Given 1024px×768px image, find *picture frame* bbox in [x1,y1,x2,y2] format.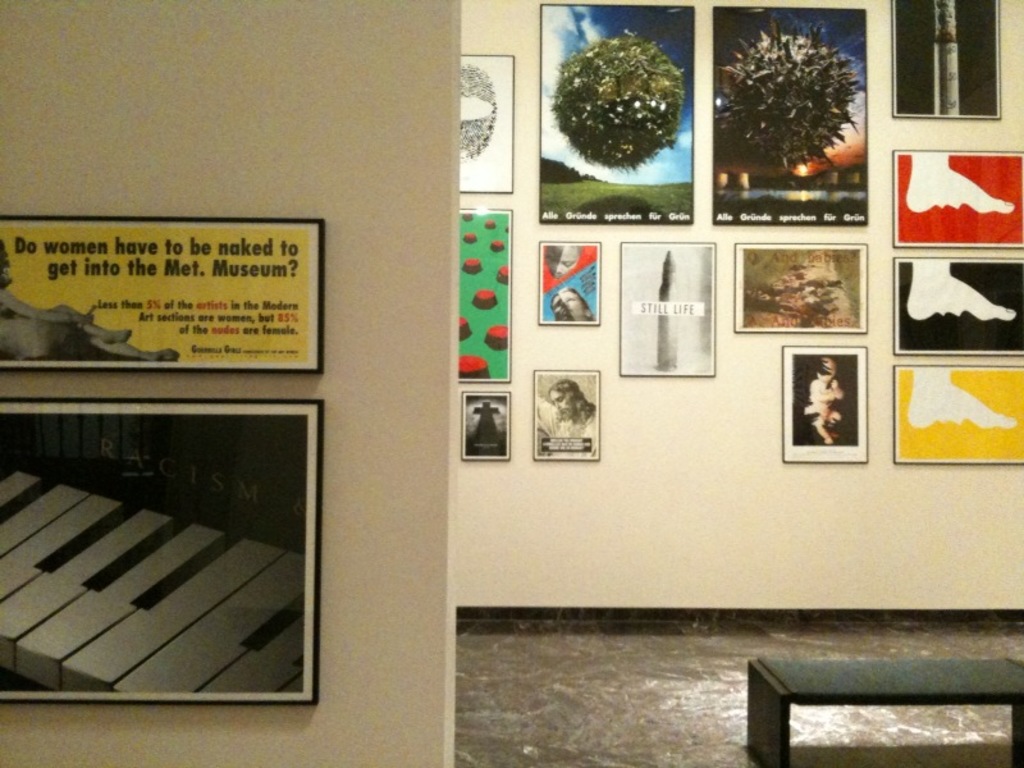
[454,206,511,381].
